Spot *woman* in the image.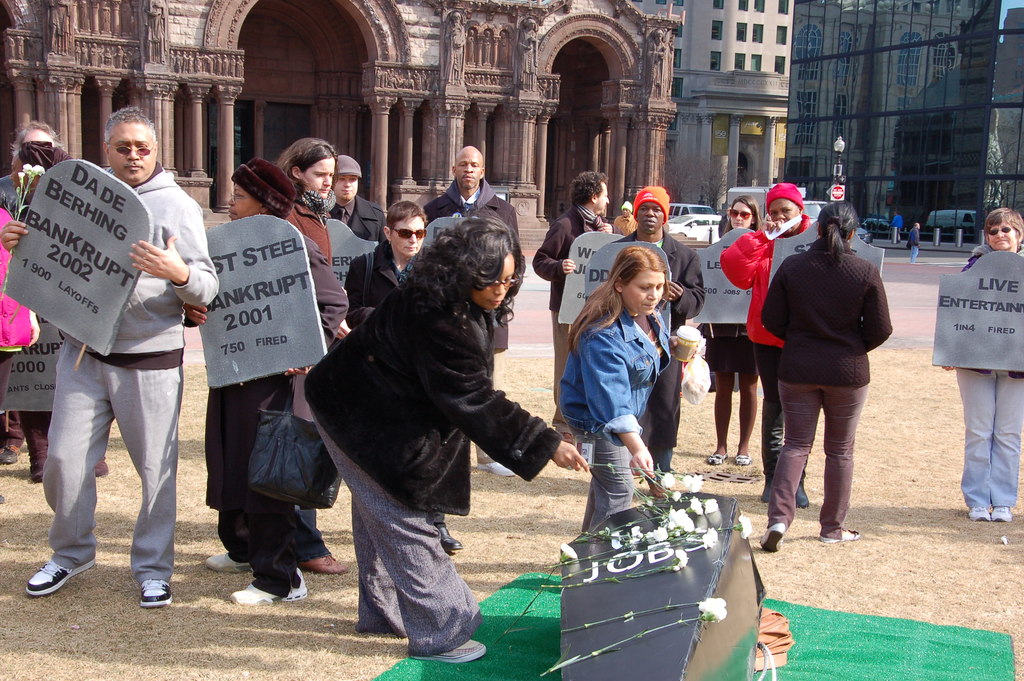
*woman* found at crop(936, 204, 1023, 523).
